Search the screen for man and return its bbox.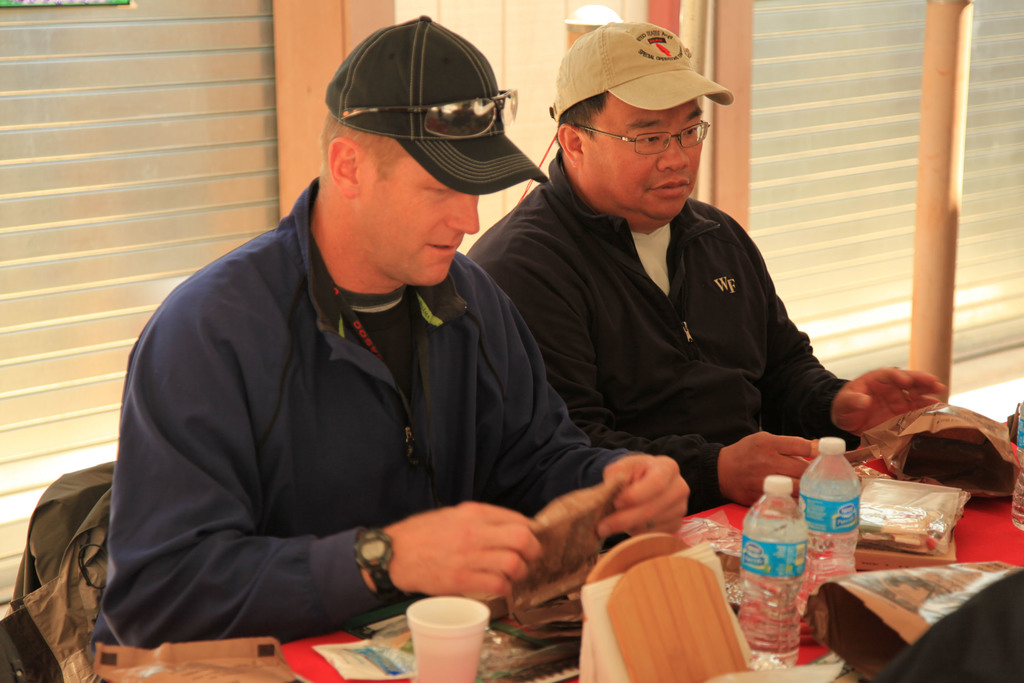
Found: 467:19:945:550.
